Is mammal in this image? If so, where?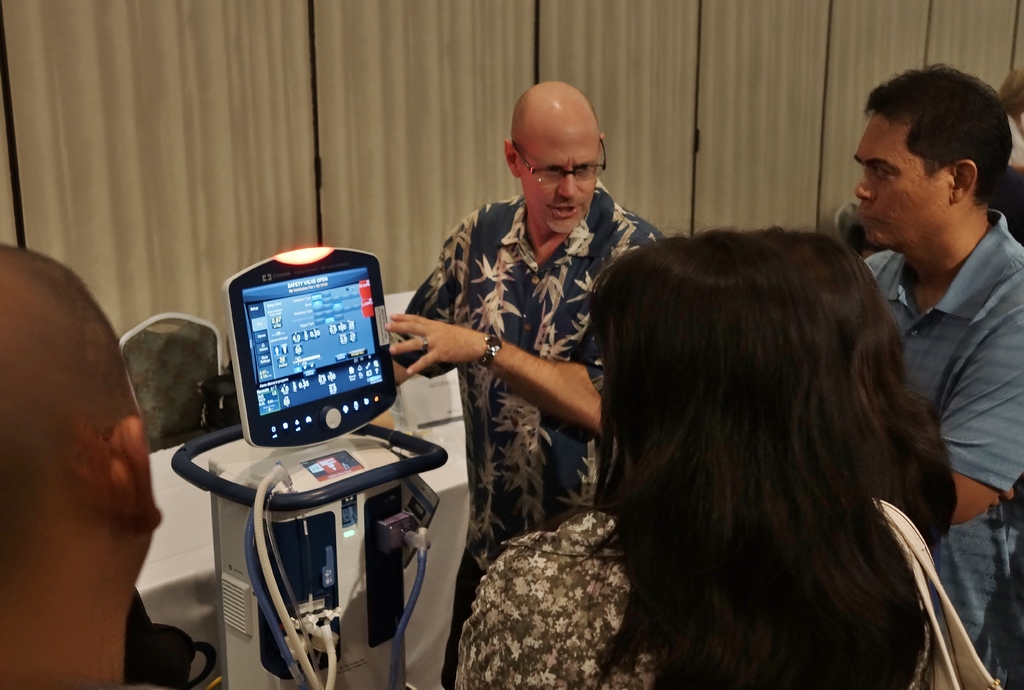
Yes, at l=858, t=61, r=1023, b=689.
